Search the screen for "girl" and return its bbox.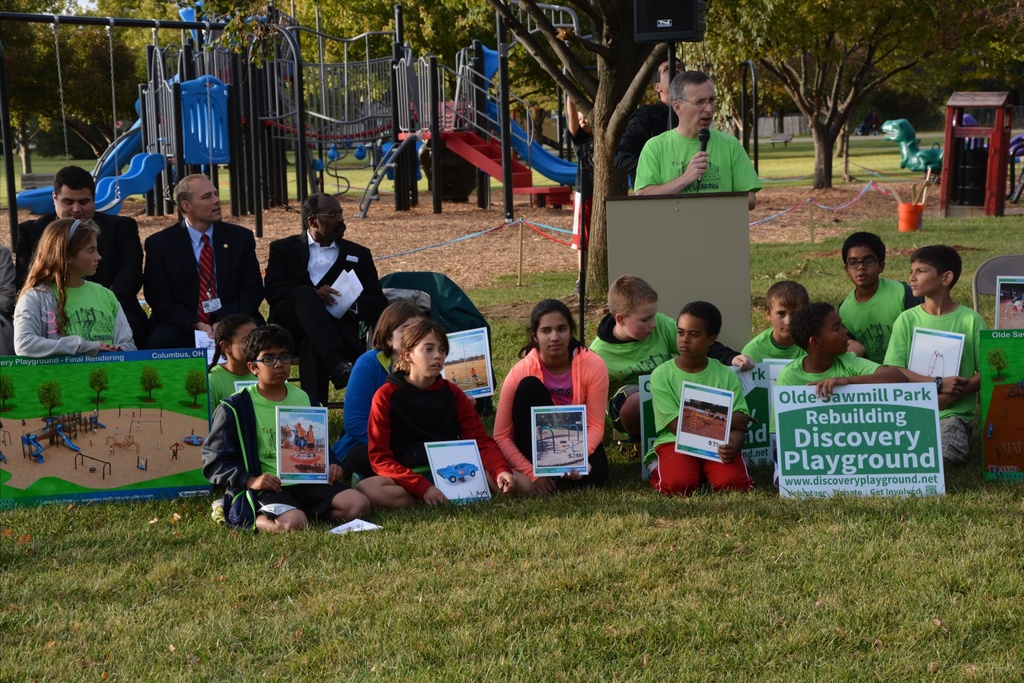
Found: [12, 217, 136, 356].
